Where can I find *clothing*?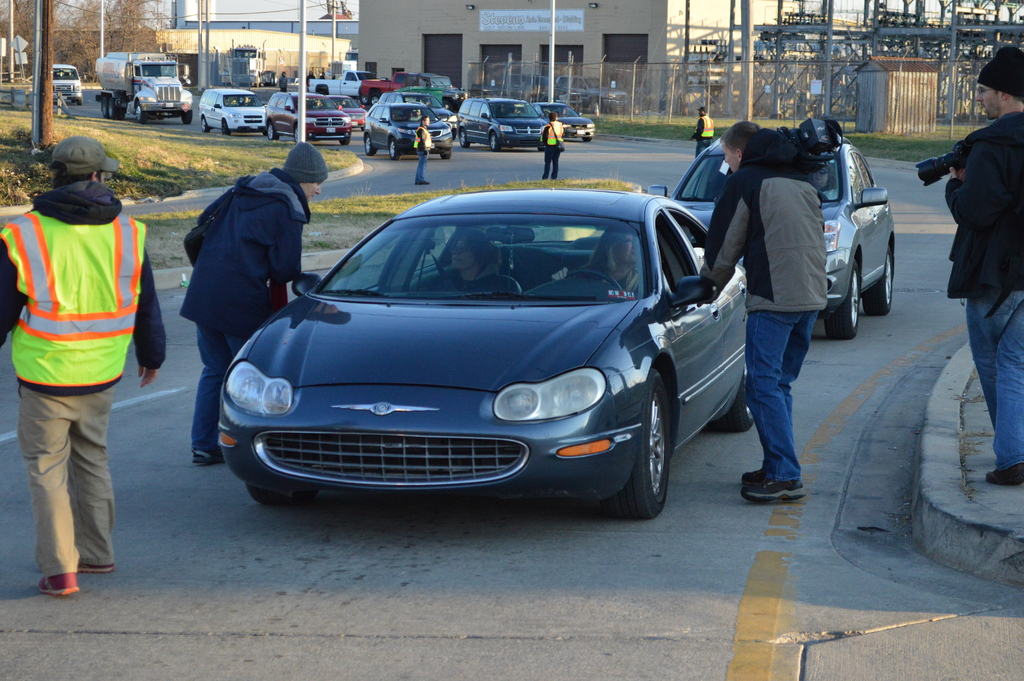
You can find it at l=697, t=127, r=827, b=482.
